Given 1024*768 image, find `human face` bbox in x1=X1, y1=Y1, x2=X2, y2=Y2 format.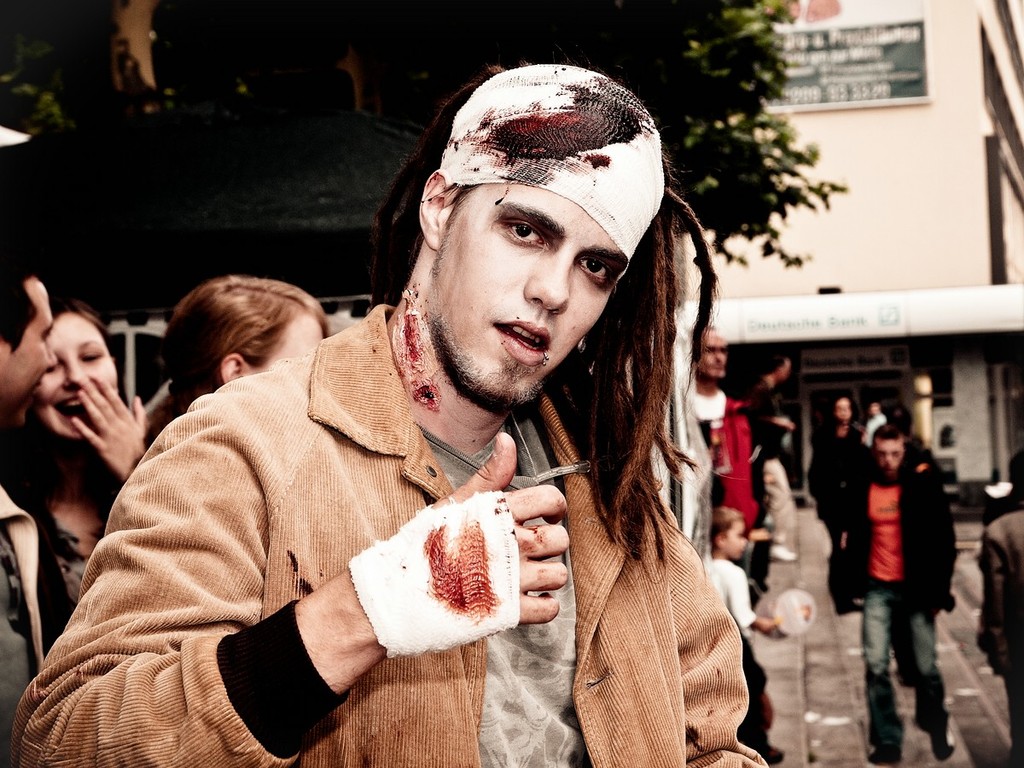
x1=0, y1=277, x2=59, y2=433.
